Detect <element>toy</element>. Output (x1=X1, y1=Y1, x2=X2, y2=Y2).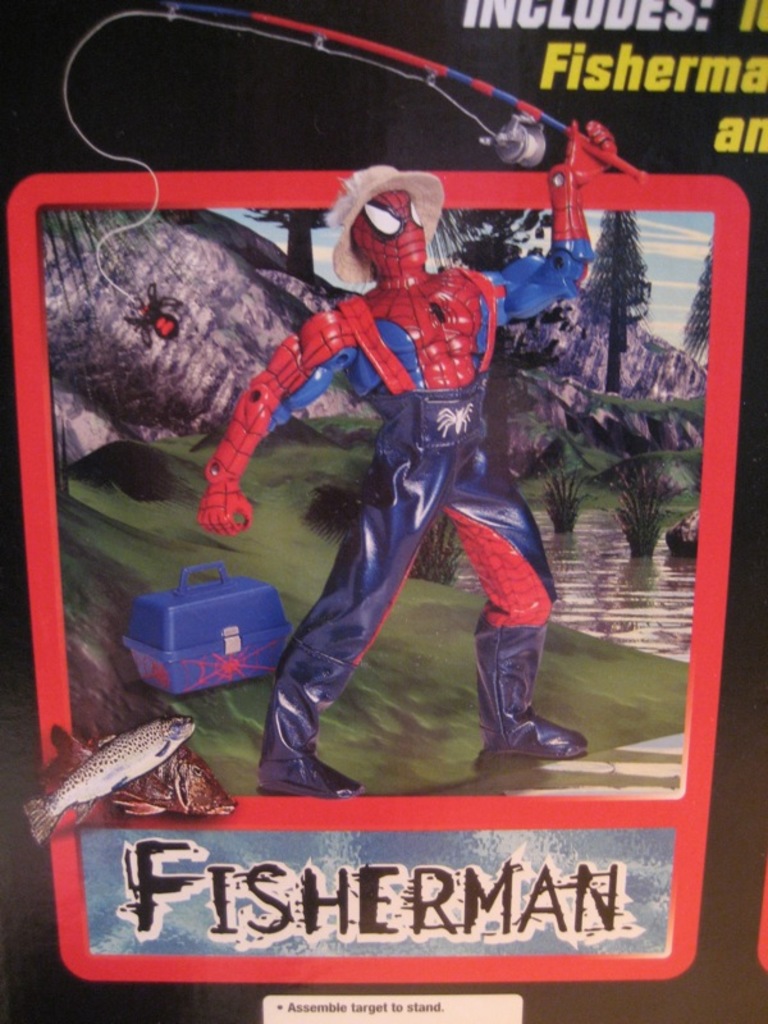
(x1=22, y1=714, x2=202, y2=849).
